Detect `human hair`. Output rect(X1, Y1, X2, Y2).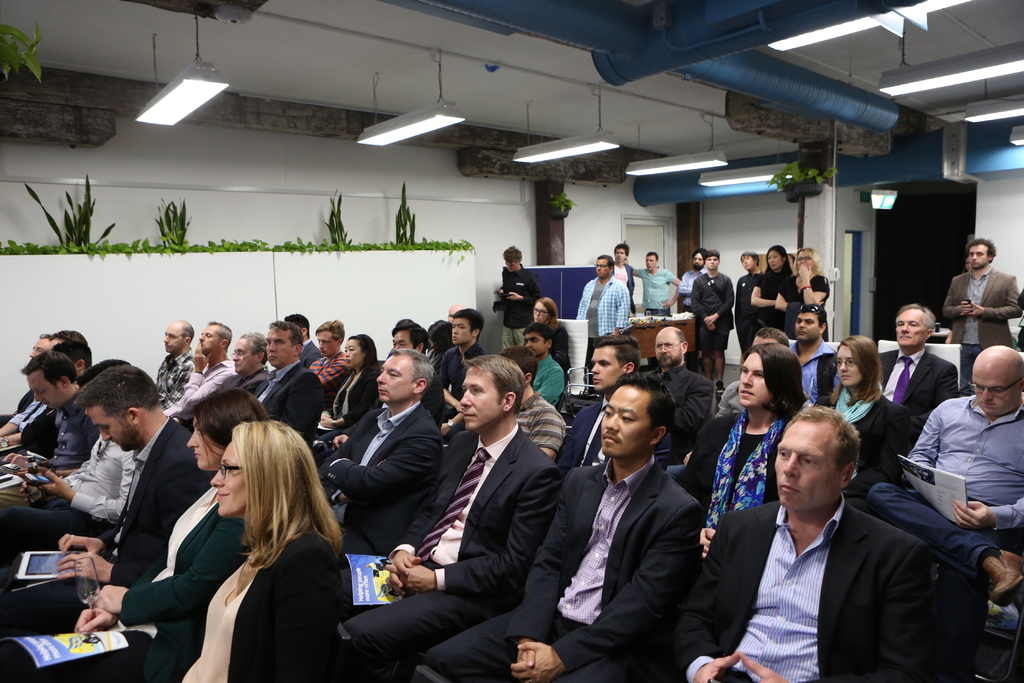
rect(785, 402, 861, 487).
